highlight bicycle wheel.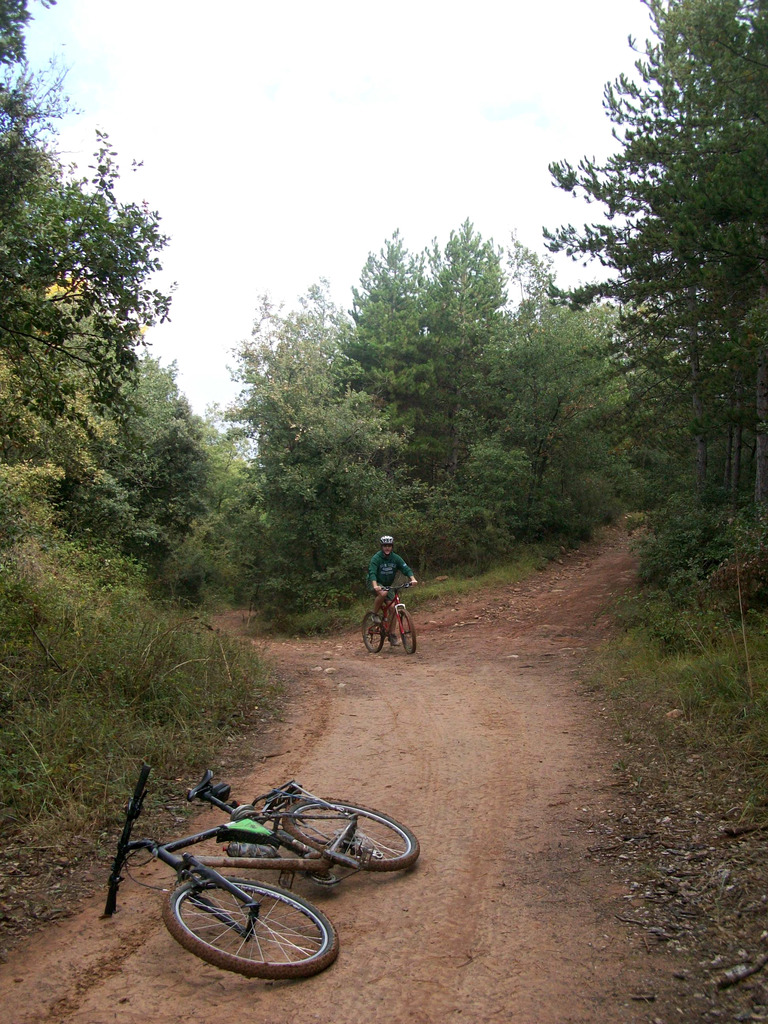
Highlighted region: crop(282, 790, 427, 877).
